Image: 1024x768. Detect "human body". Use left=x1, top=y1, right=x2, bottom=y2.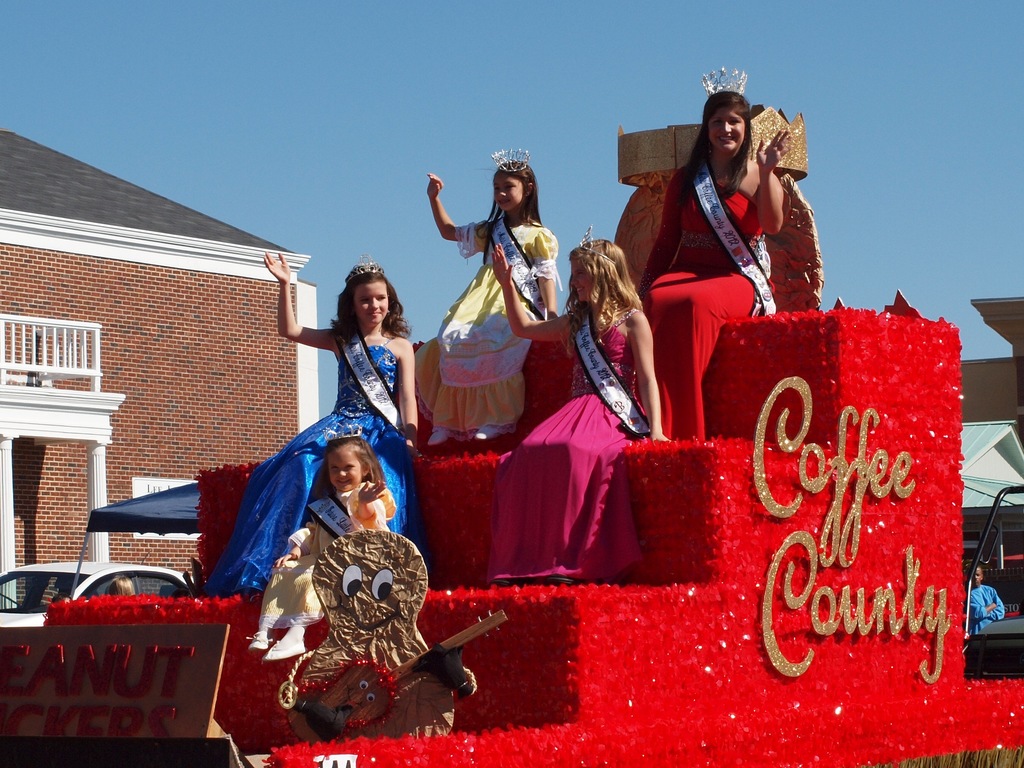
left=252, top=479, right=388, bottom=664.
